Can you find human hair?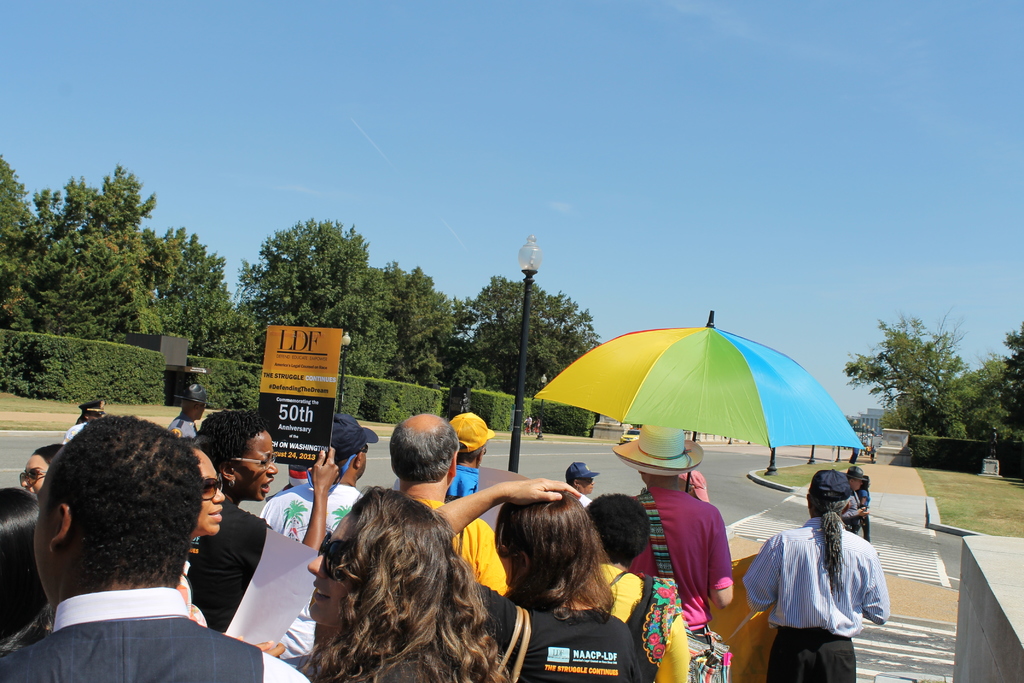
Yes, bounding box: x1=589 y1=493 x2=652 y2=567.
